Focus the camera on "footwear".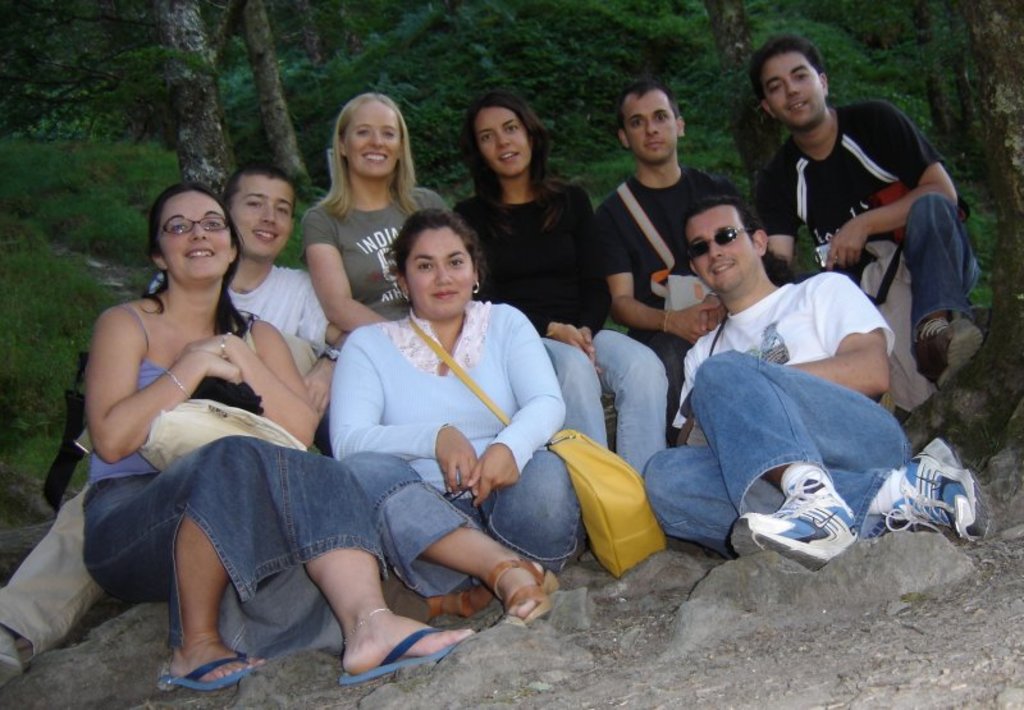
Focus region: x1=329, y1=622, x2=481, y2=686.
